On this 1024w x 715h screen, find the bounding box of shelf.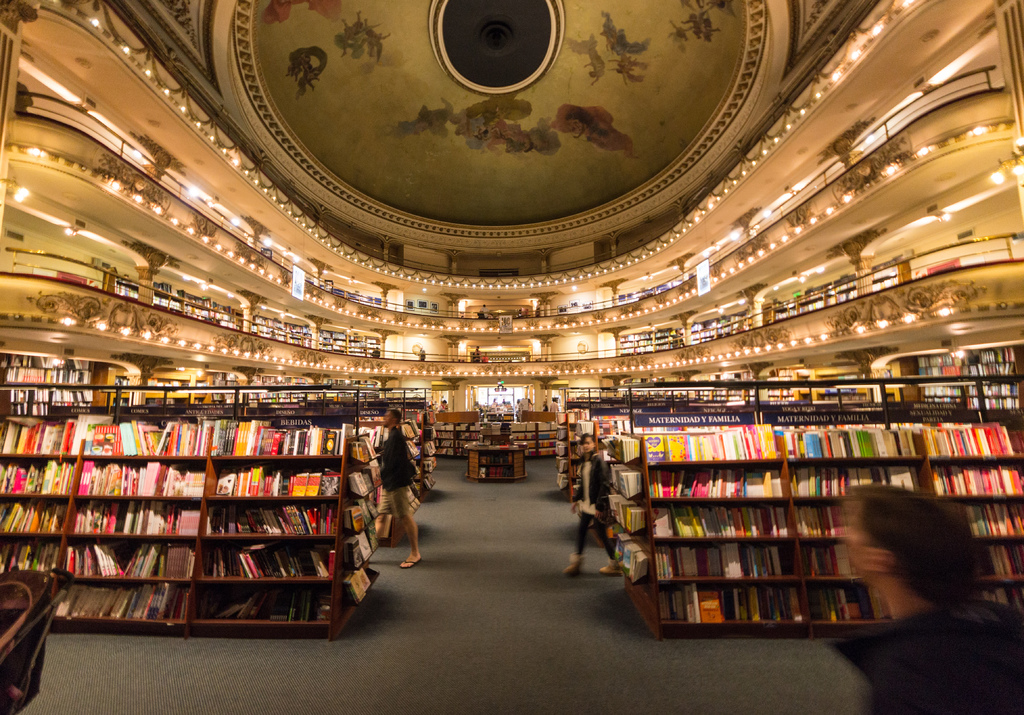
Bounding box: 406:409:435:501.
